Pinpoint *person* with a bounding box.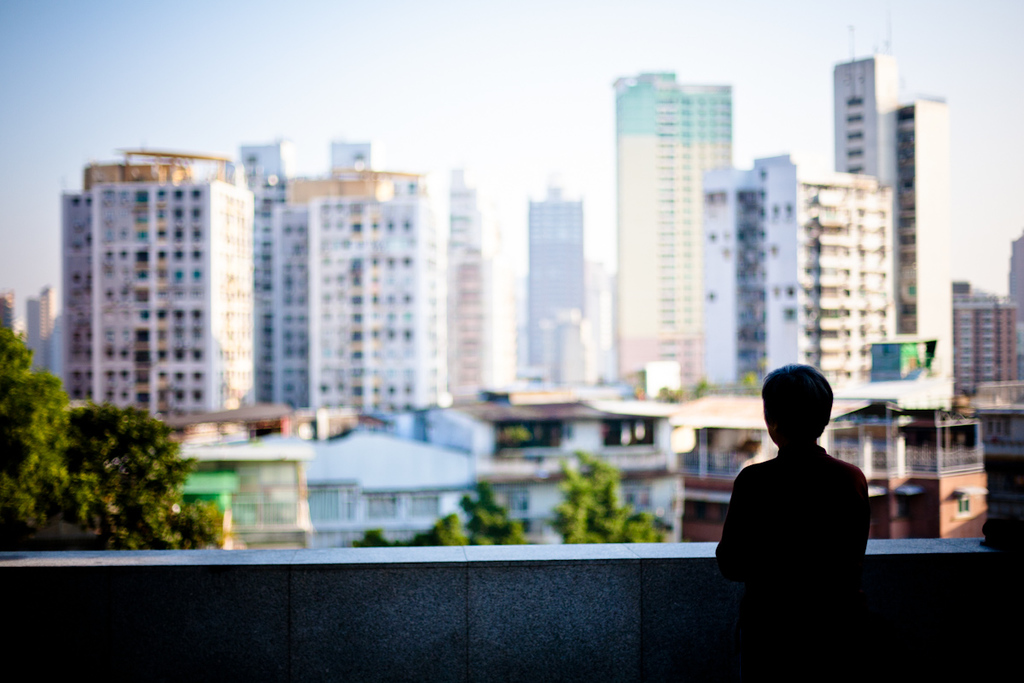
Rect(719, 356, 882, 613).
